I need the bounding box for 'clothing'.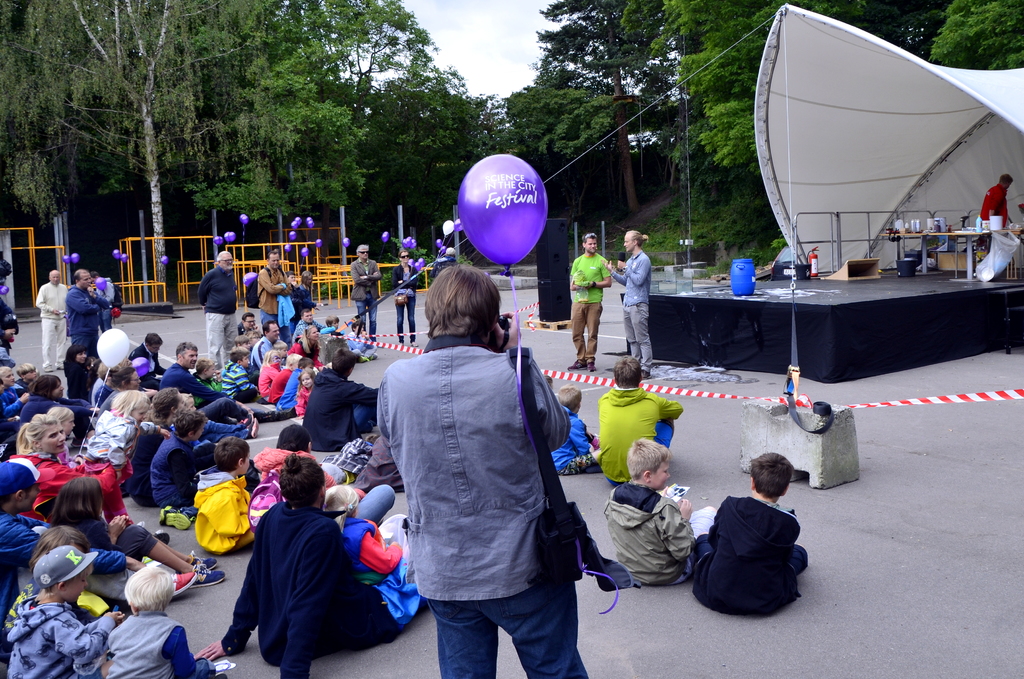
Here it is: Rect(976, 181, 1011, 230).
